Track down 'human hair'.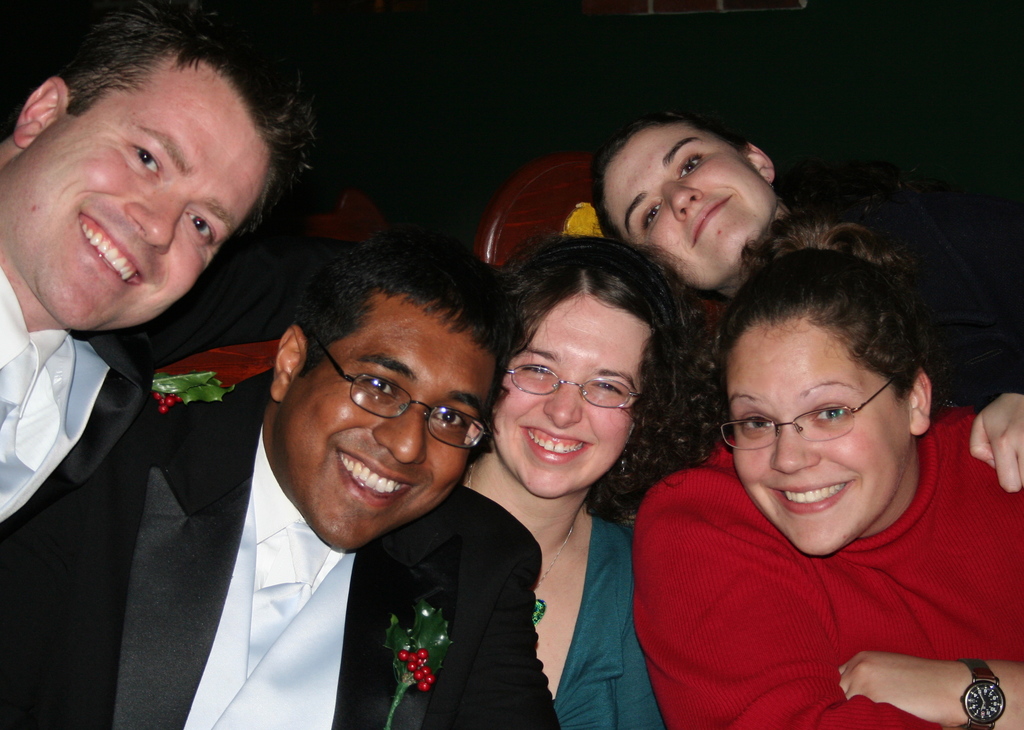
Tracked to l=707, t=218, r=929, b=404.
